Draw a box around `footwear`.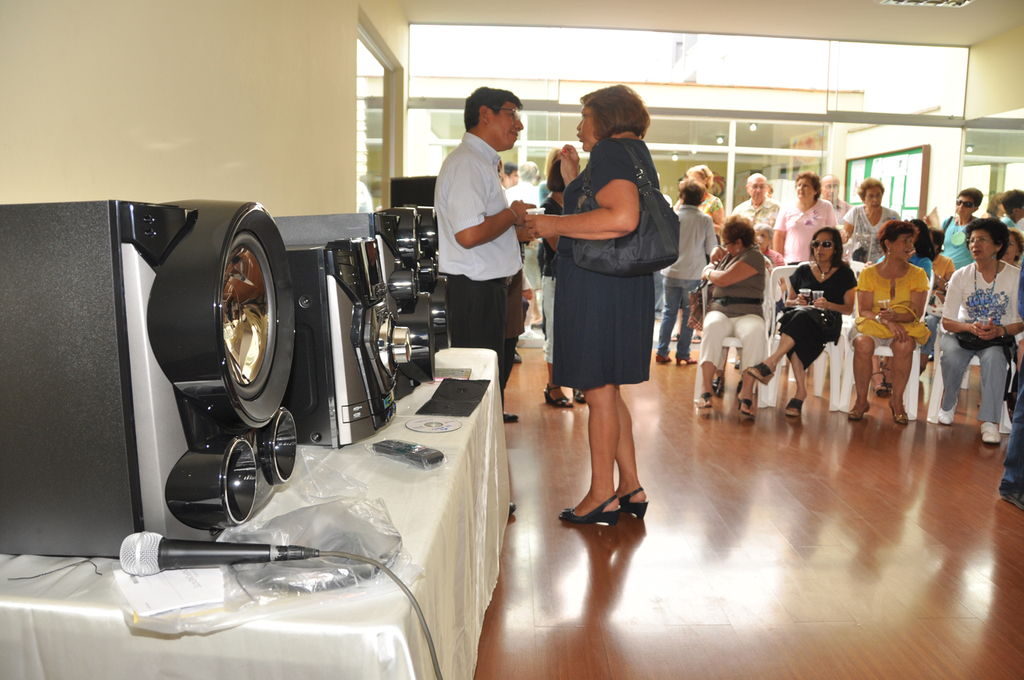
box=[575, 387, 586, 404].
